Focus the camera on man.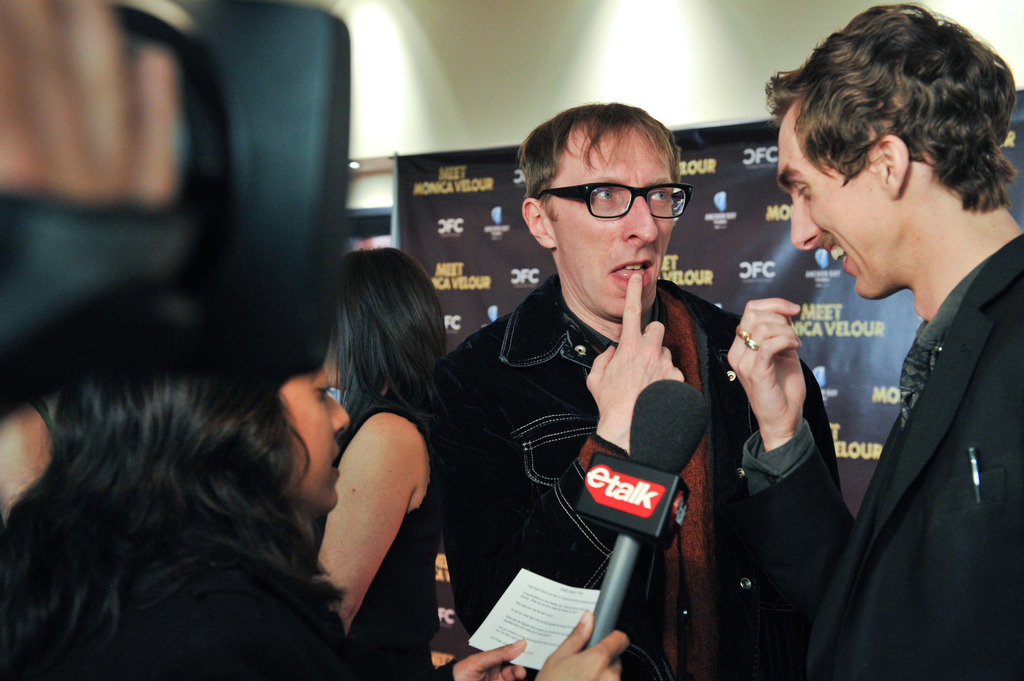
Focus region: locate(773, 31, 1023, 652).
